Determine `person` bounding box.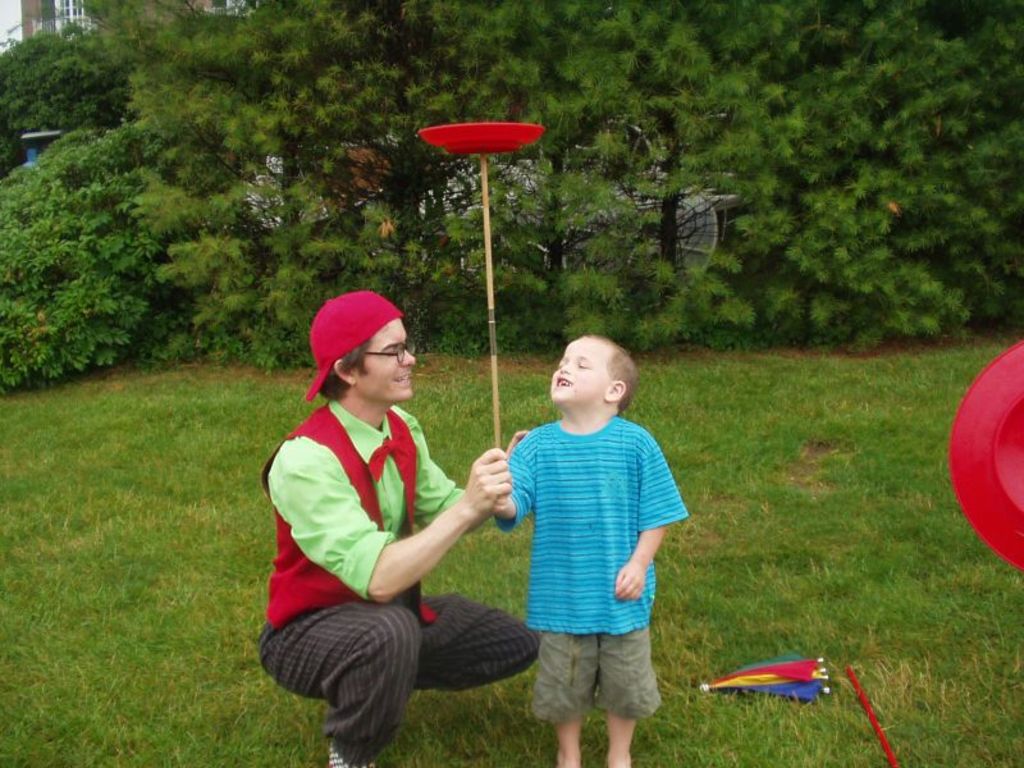
Determined: locate(492, 338, 681, 767).
